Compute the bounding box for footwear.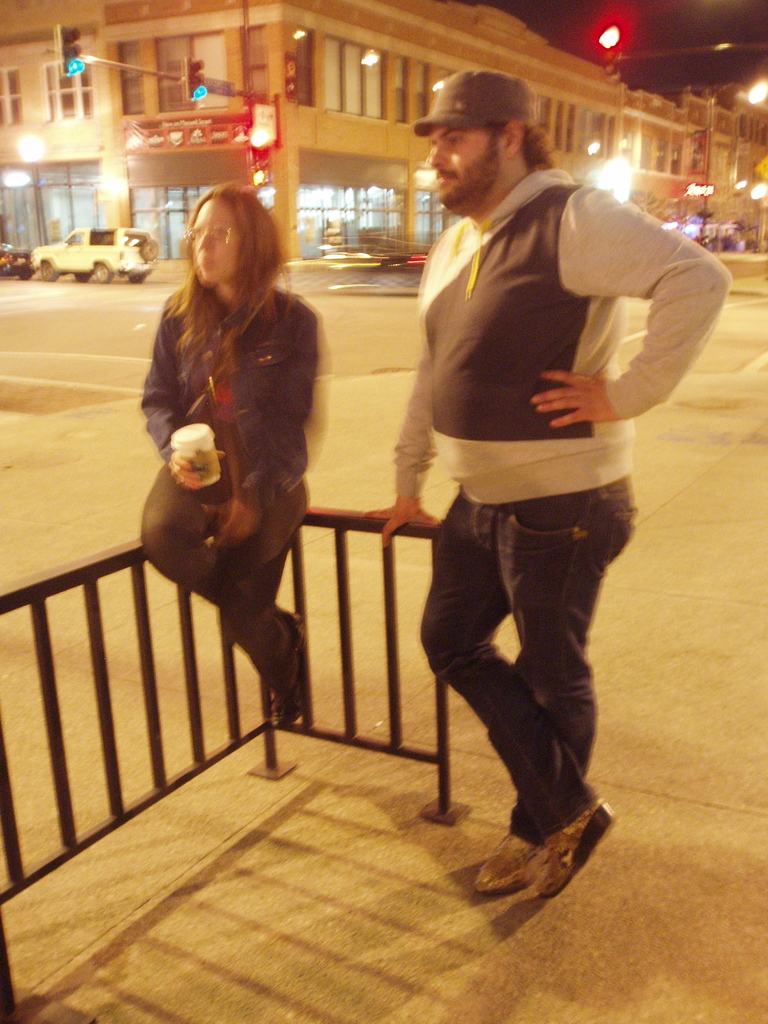
(x1=282, y1=608, x2=303, y2=675).
